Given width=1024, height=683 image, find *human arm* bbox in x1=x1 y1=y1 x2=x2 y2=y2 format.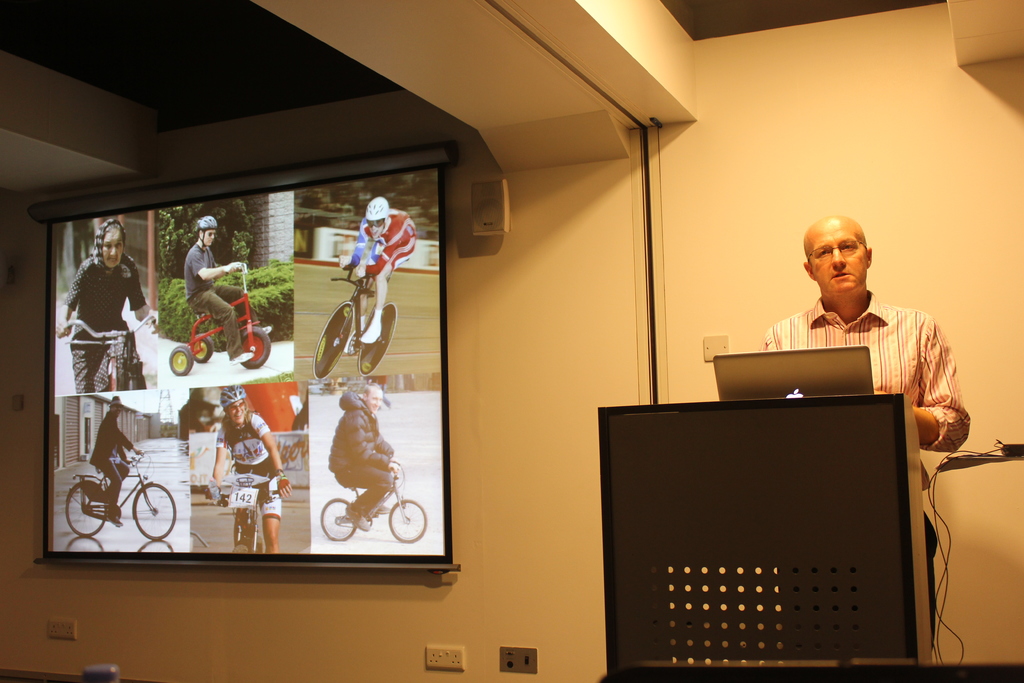
x1=250 y1=415 x2=292 y2=498.
